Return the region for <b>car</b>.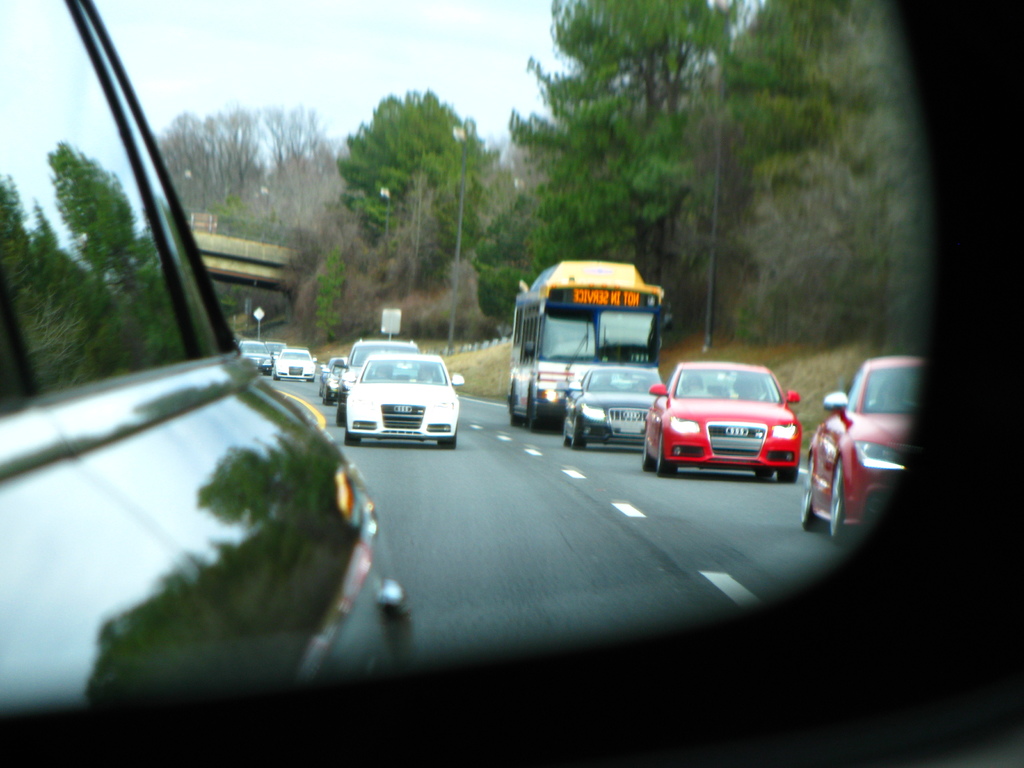
<bbox>0, 0, 460, 728</bbox>.
